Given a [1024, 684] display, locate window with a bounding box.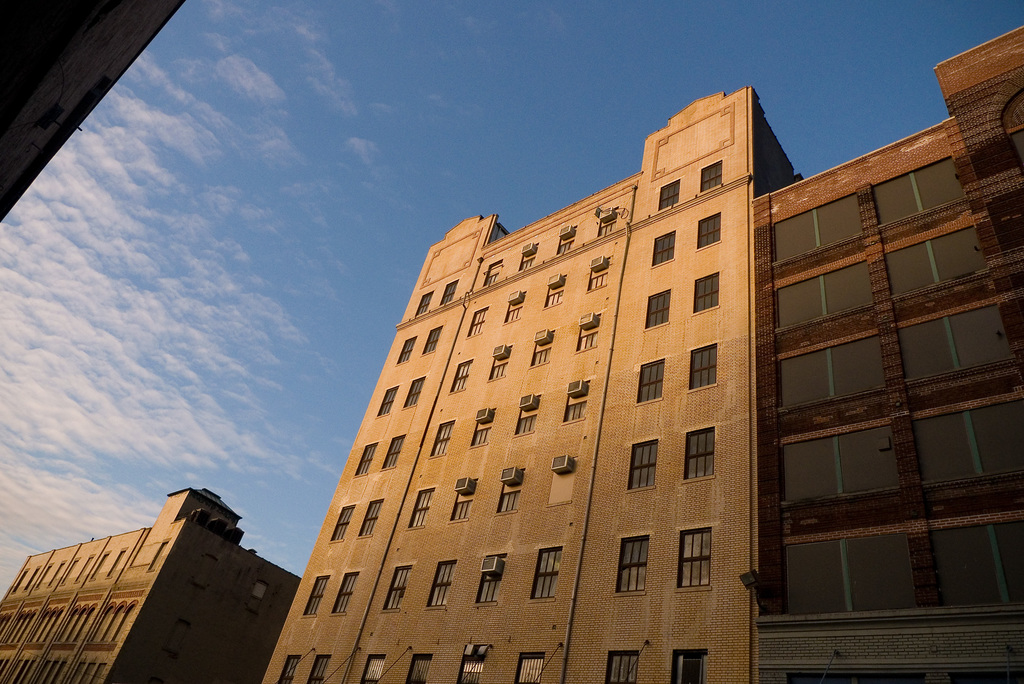
Located: 472/551/505/600.
